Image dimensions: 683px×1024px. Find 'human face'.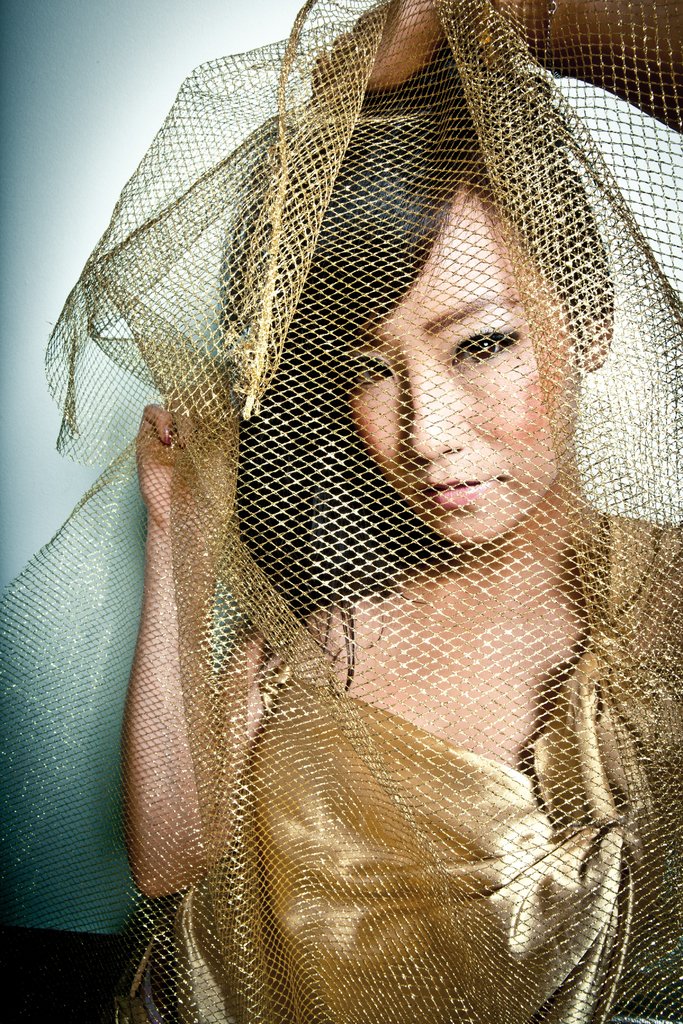
330 188 582 543.
